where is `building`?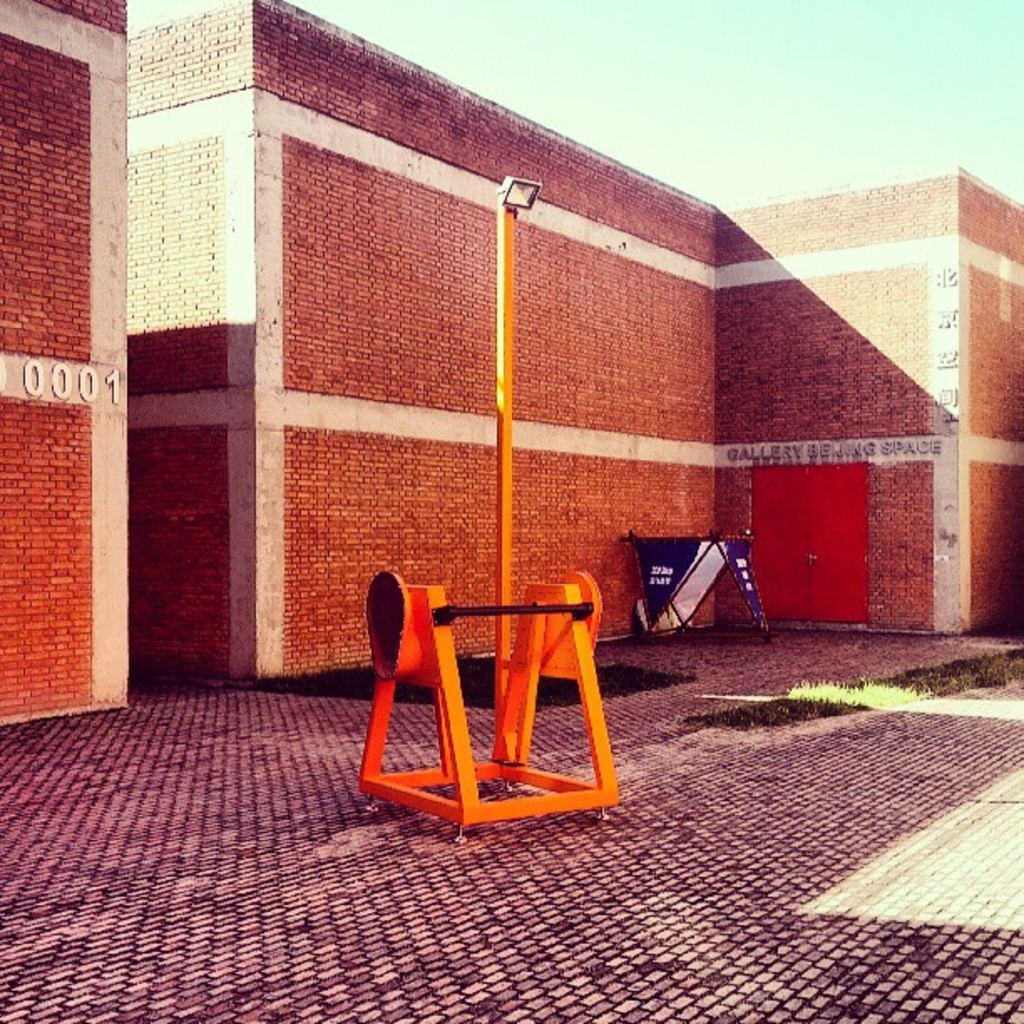
left=0, top=0, right=1022, bottom=750.
